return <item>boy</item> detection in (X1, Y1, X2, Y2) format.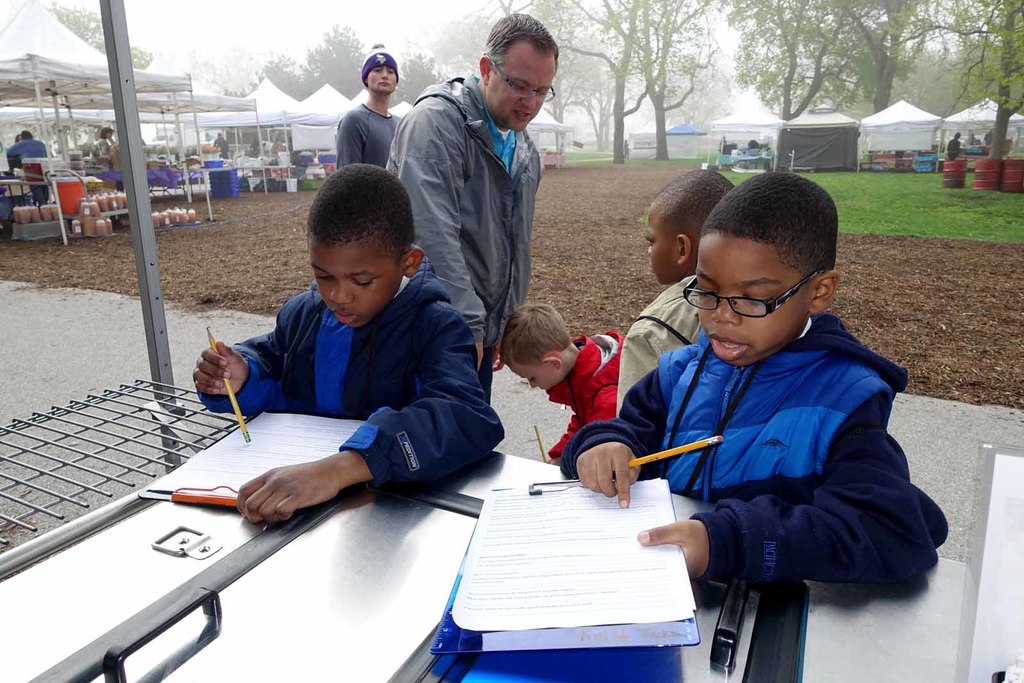
(337, 47, 405, 169).
